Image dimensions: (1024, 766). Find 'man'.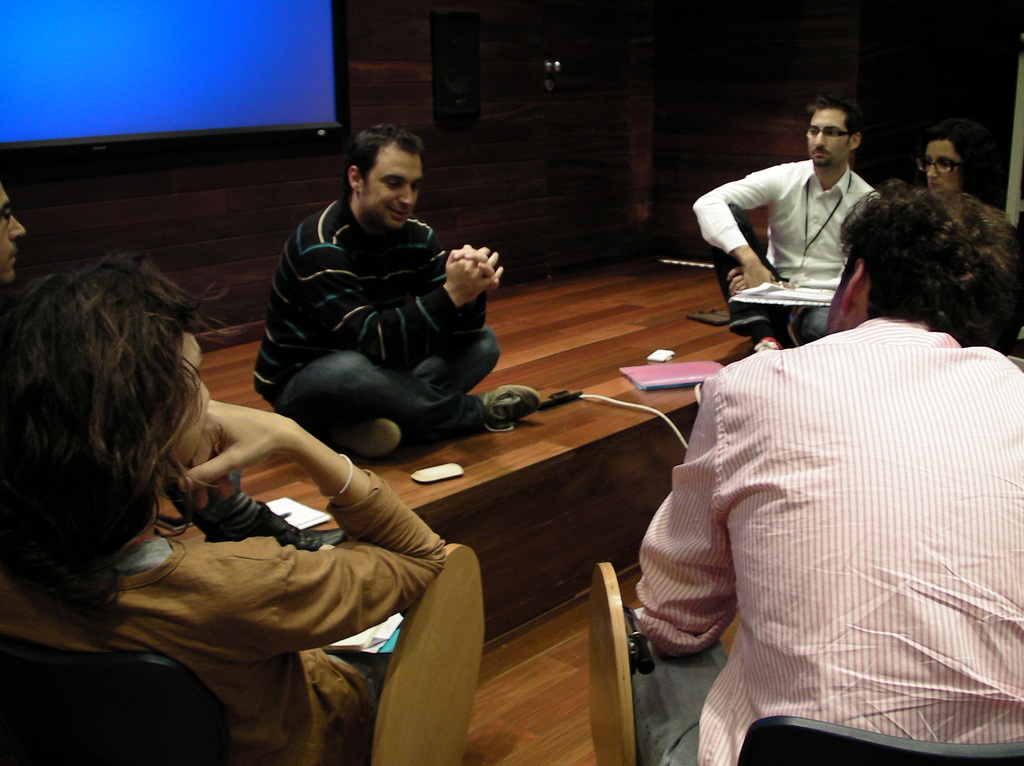
box(629, 179, 1023, 765).
